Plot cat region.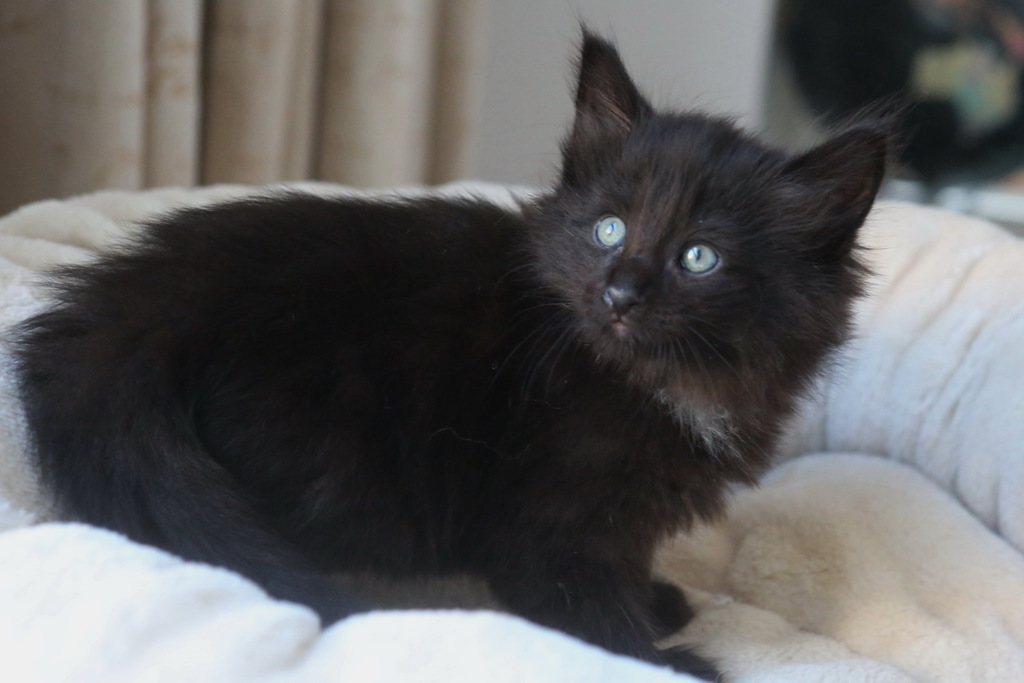
Plotted at locate(0, 12, 908, 682).
